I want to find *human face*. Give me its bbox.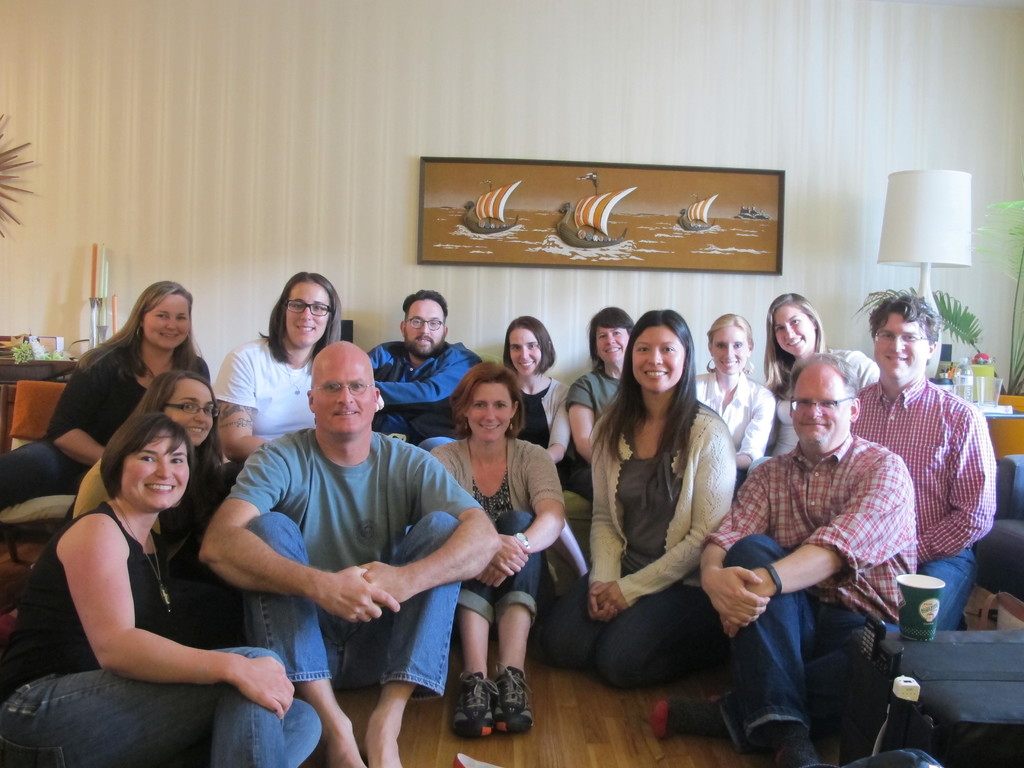
<bbox>318, 364, 376, 431</bbox>.
